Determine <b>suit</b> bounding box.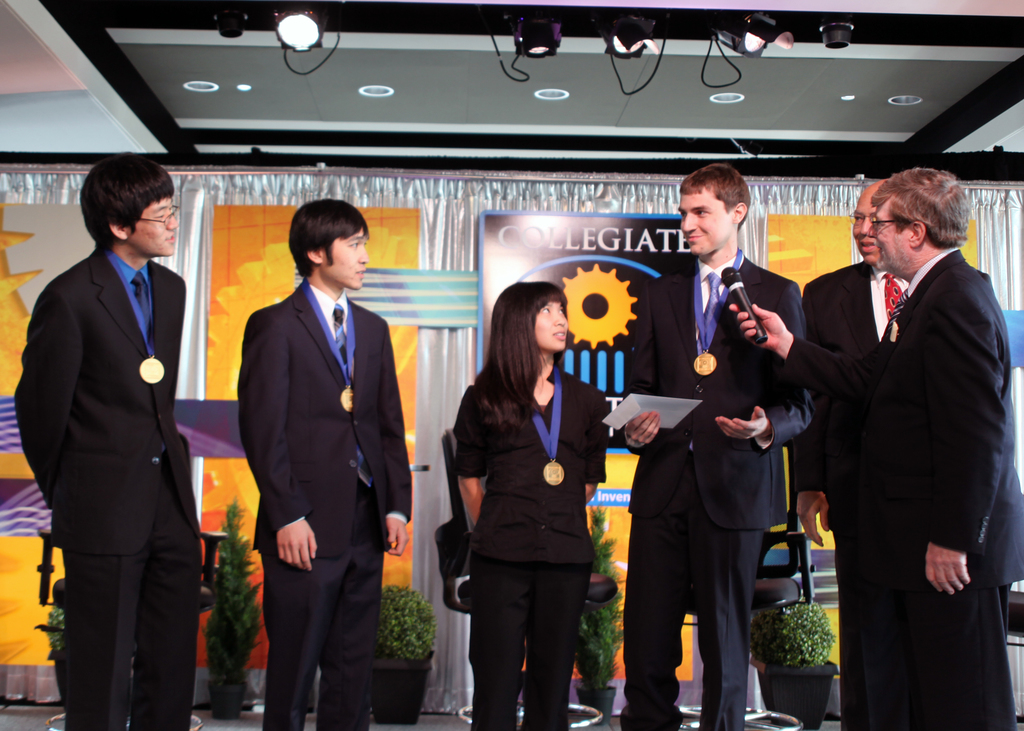
Determined: box(623, 245, 816, 730).
